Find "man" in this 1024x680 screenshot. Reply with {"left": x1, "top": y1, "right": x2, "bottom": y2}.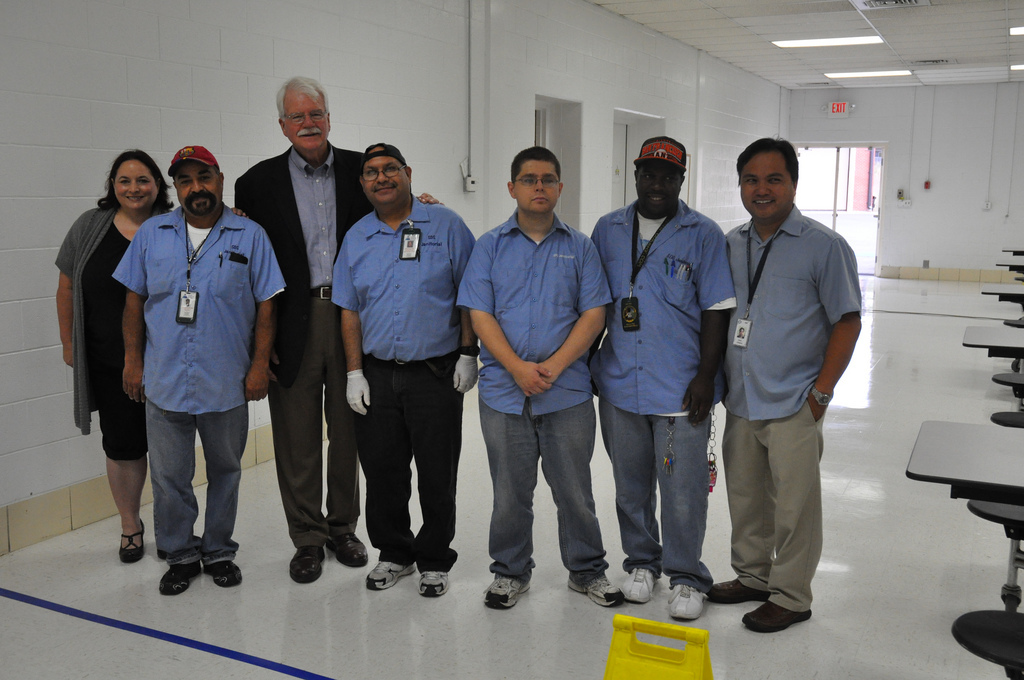
{"left": 587, "top": 132, "right": 735, "bottom": 627}.
